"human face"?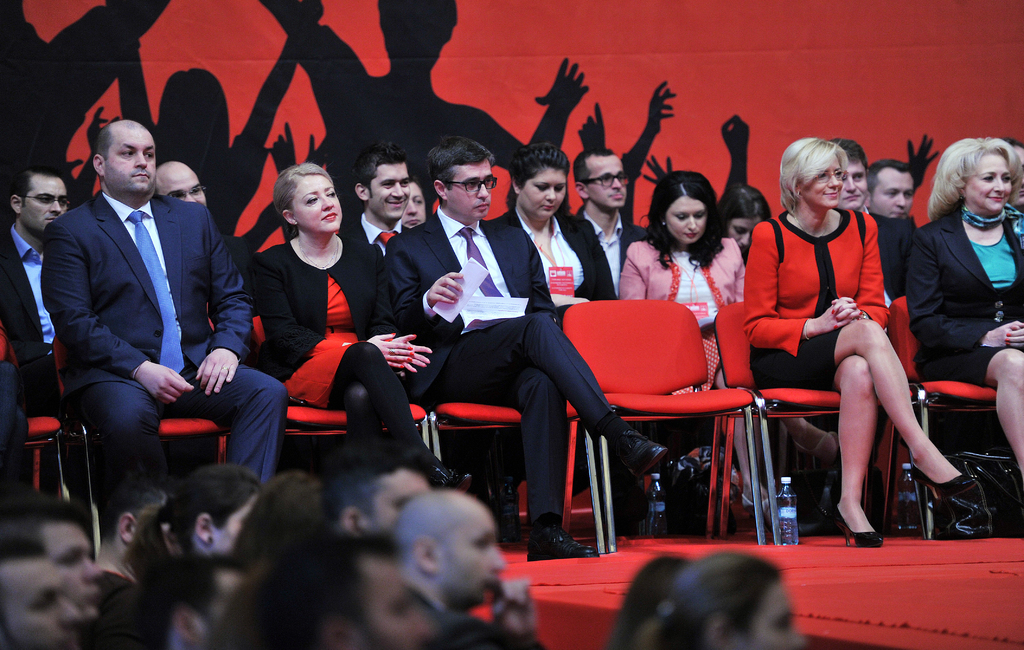
left=161, top=161, right=209, bottom=200
